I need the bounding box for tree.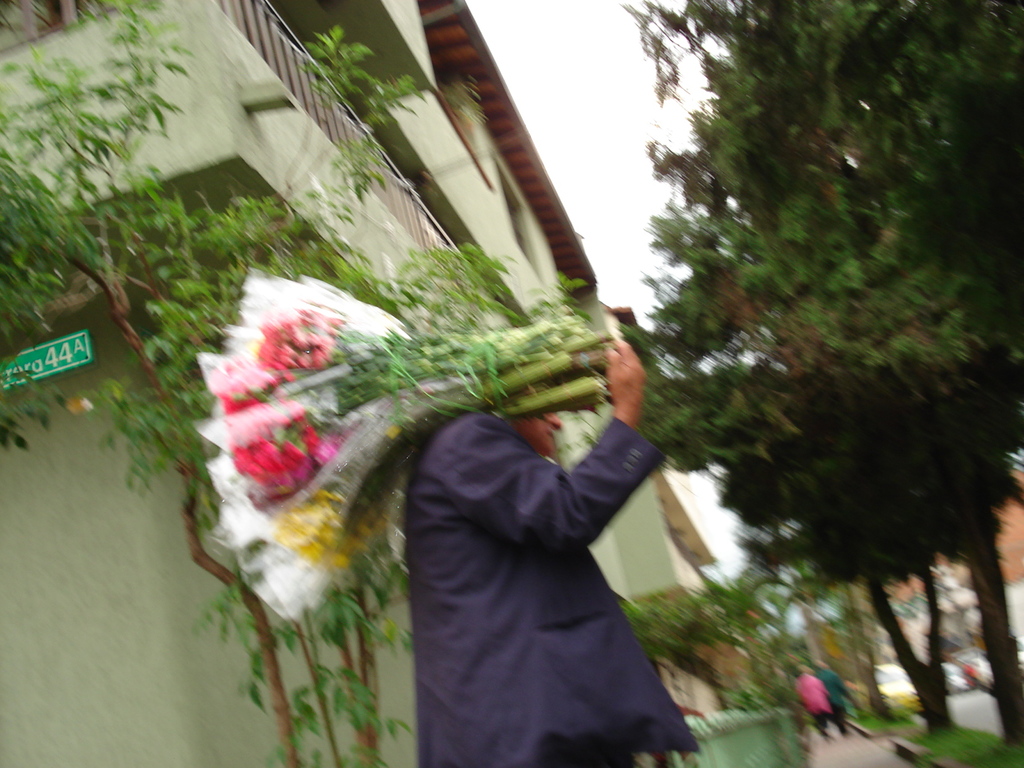
Here it is: region(0, 0, 607, 764).
